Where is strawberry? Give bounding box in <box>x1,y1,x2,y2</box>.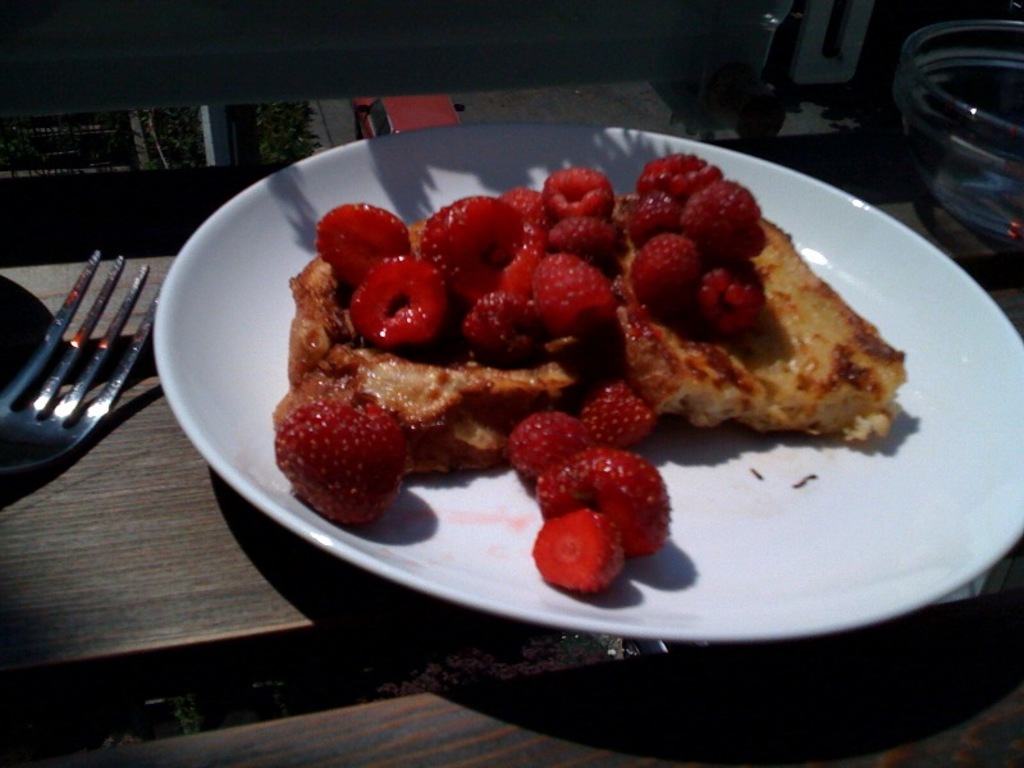
<box>637,148,726,206</box>.
